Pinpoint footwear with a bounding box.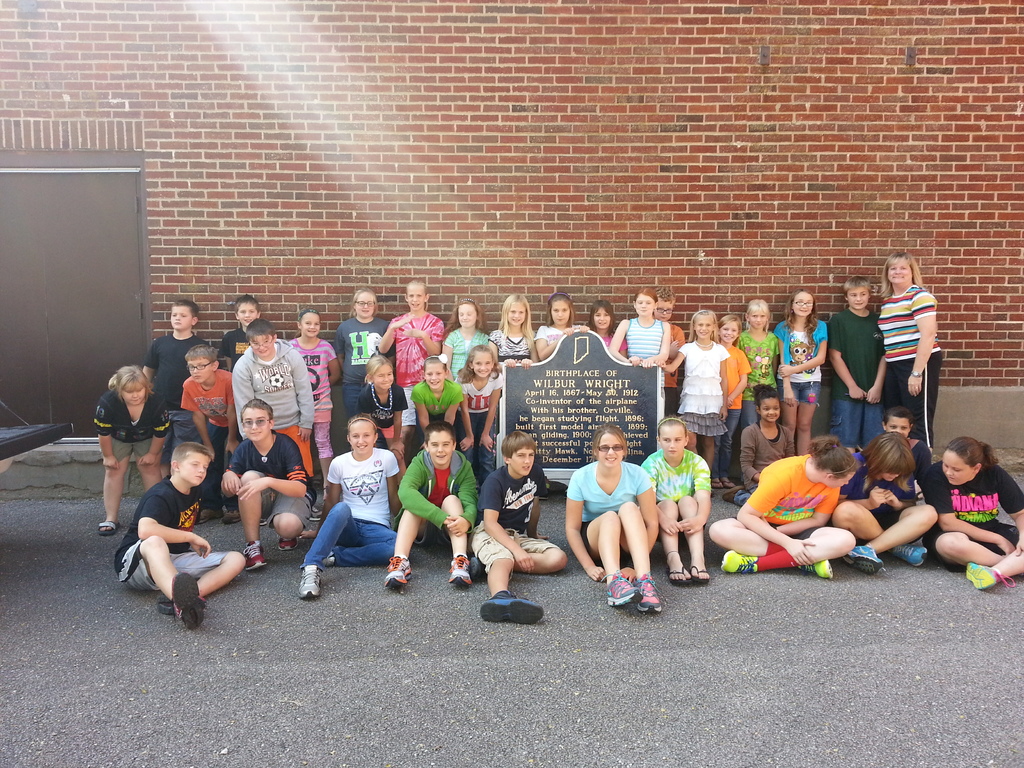
crop(793, 560, 833, 580).
